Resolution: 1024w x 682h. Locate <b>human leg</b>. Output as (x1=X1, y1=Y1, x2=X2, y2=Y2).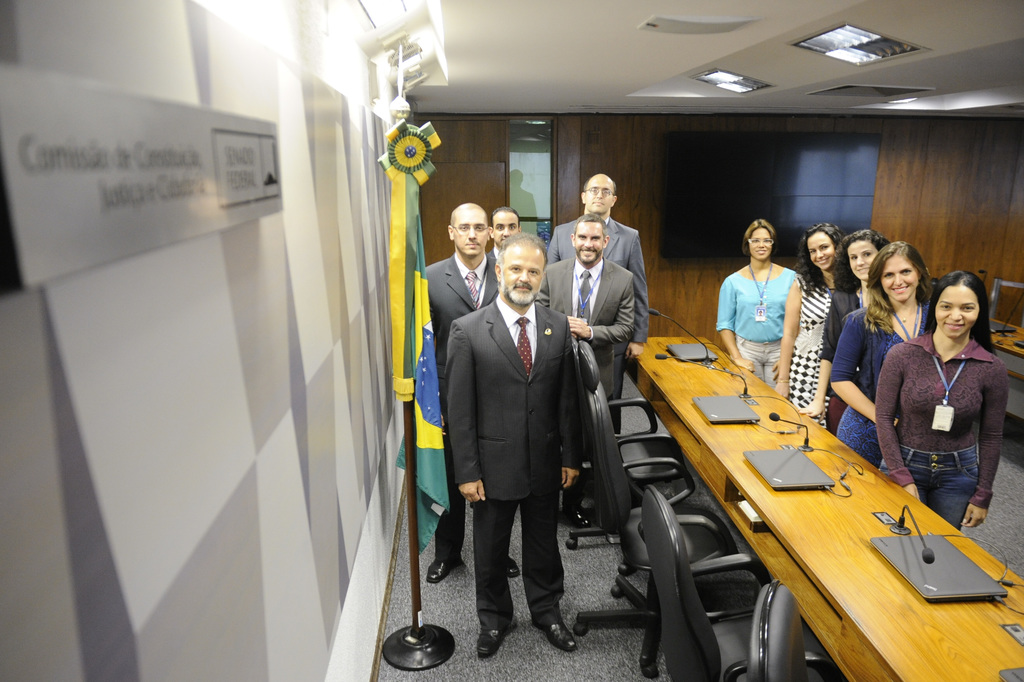
(x1=520, y1=487, x2=578, y2=650).
